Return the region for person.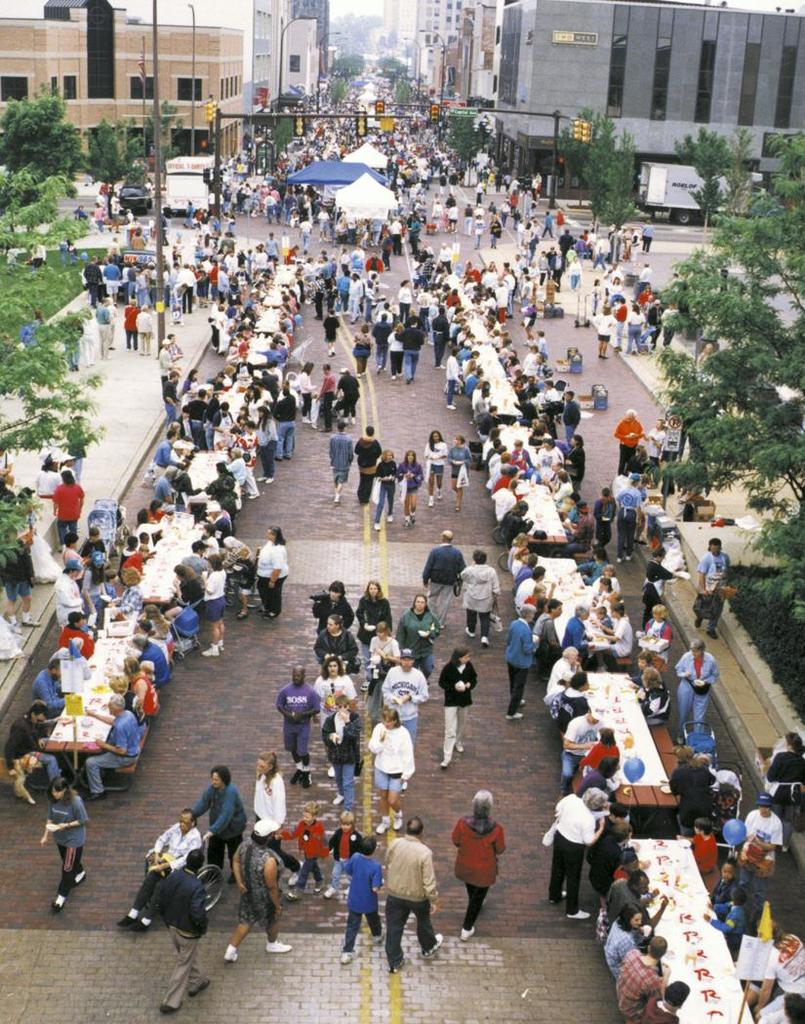
<box>696,535,728,643</box>.
